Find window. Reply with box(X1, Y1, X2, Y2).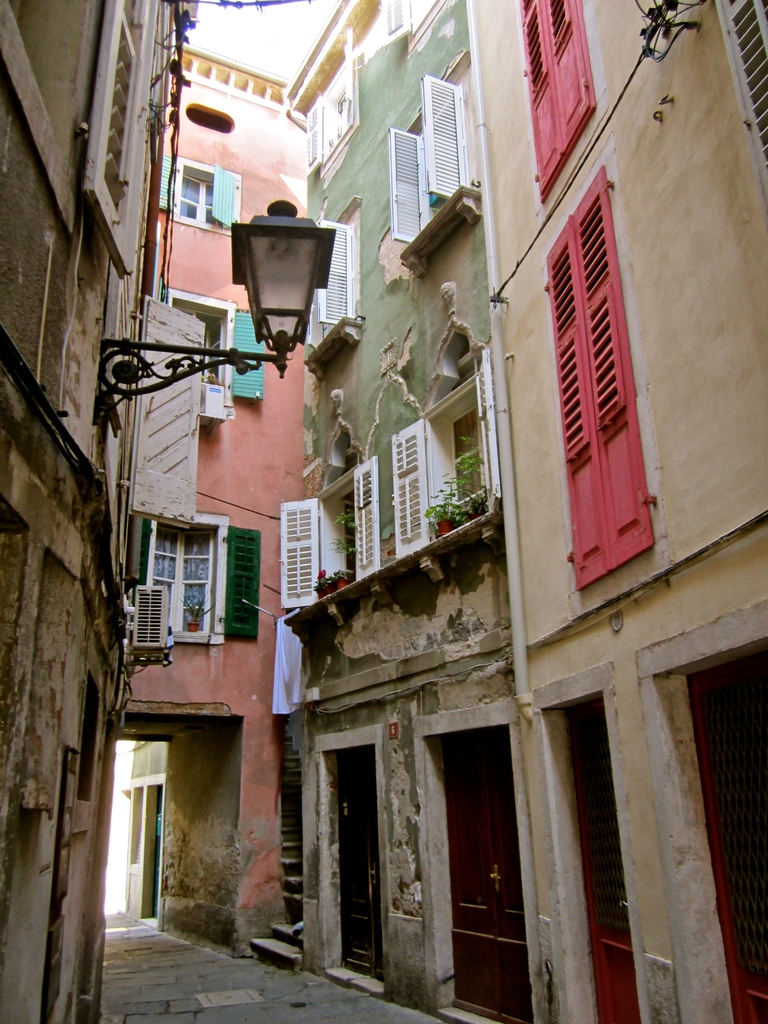
box(267, 449, 405, 616).
